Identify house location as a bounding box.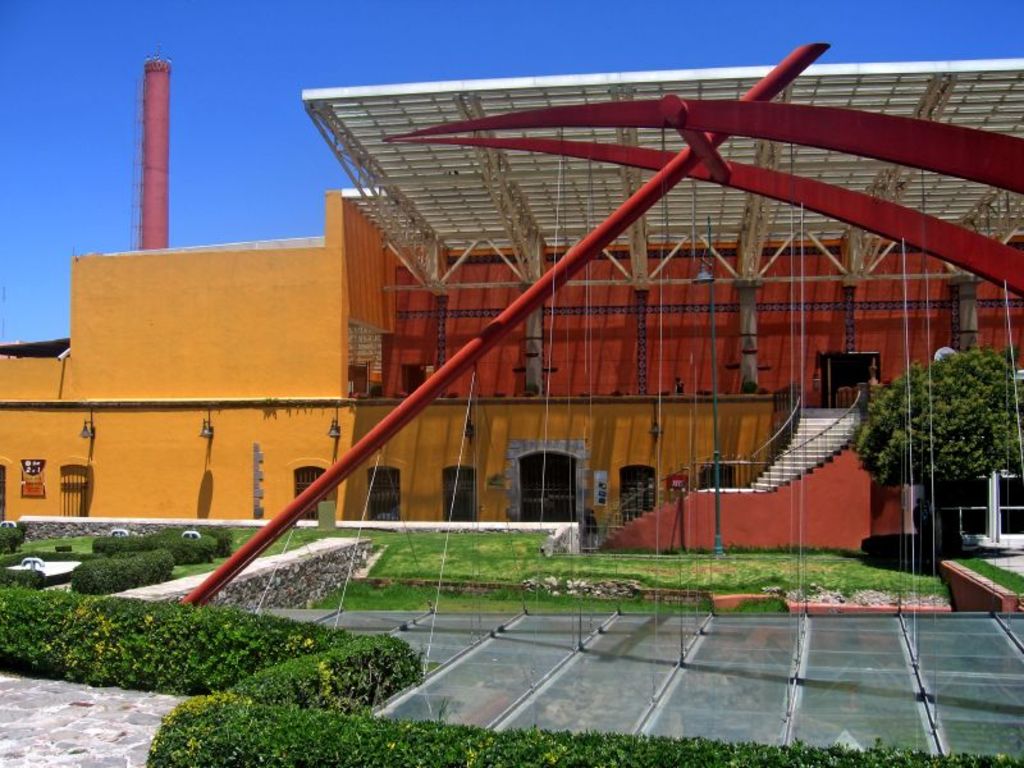
785 242 959 531.
